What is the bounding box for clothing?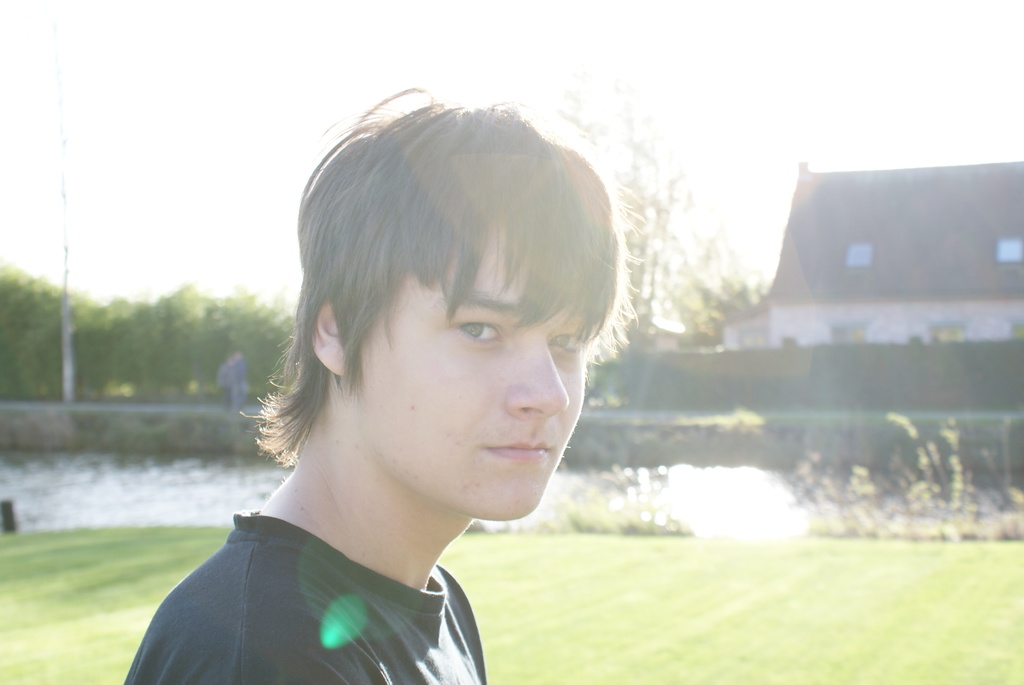
detection(149, 498, 516, 663).
